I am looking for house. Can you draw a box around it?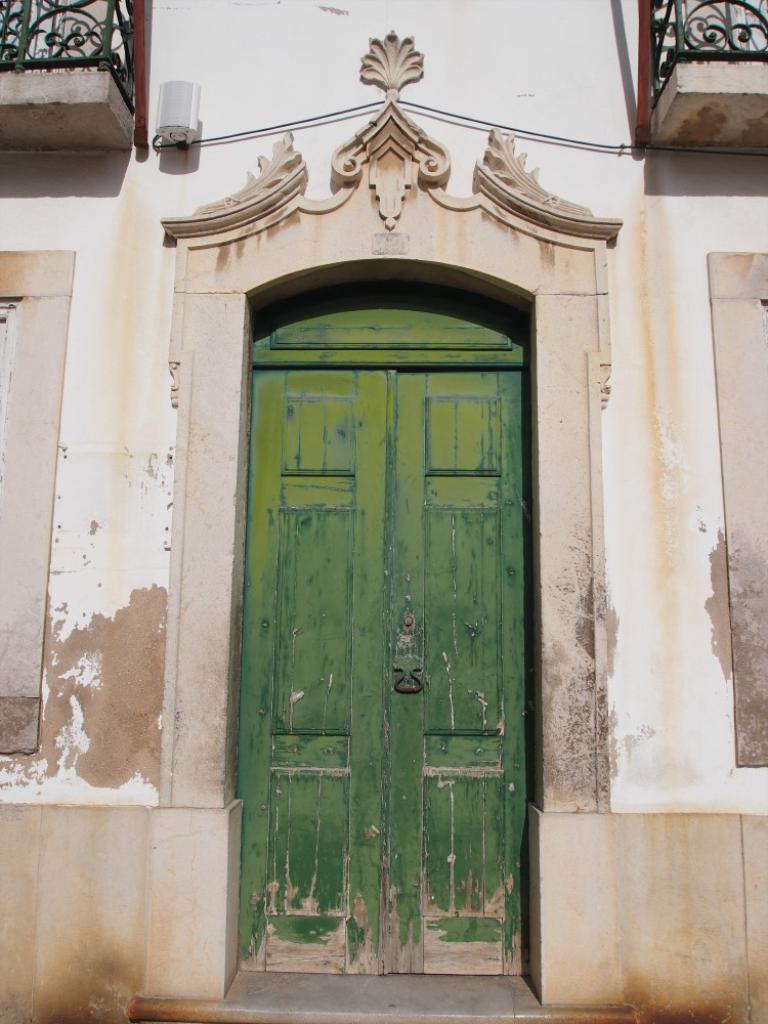
Sure, the bounding box is BBox(0, 0, 767, 1023).
